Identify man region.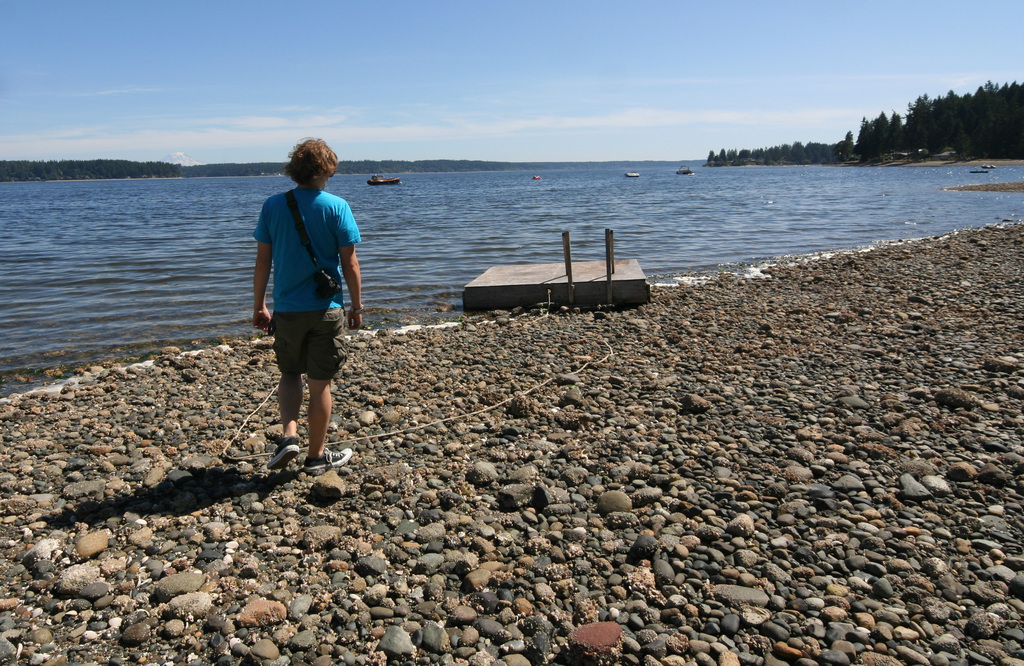
Region: bbox=[251, 135, 367, 465].
